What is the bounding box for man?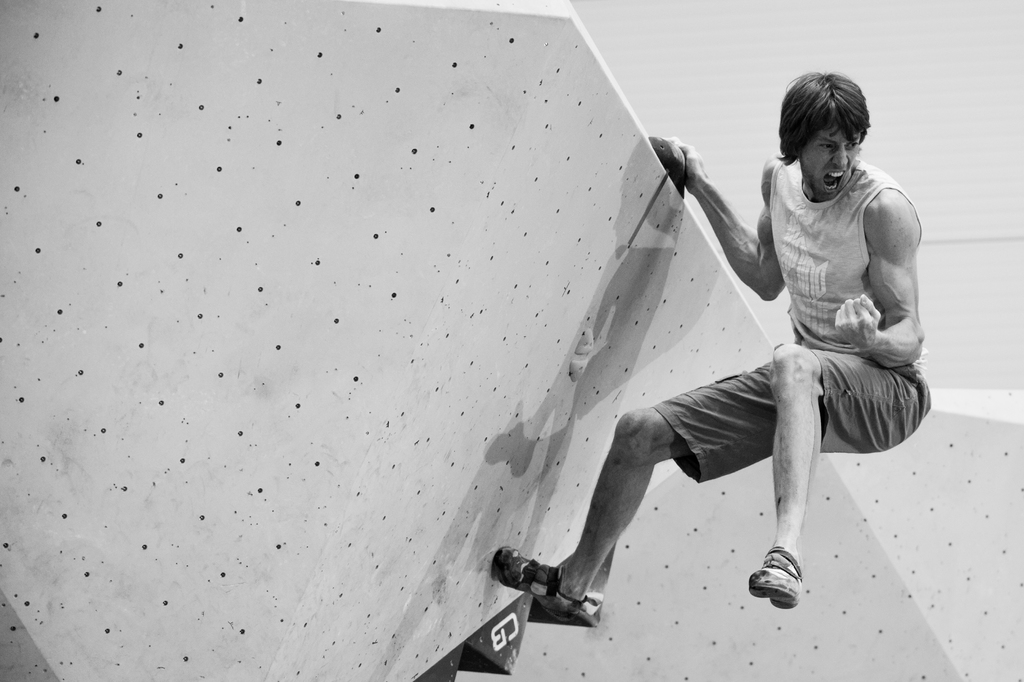
459 82 912 644.
